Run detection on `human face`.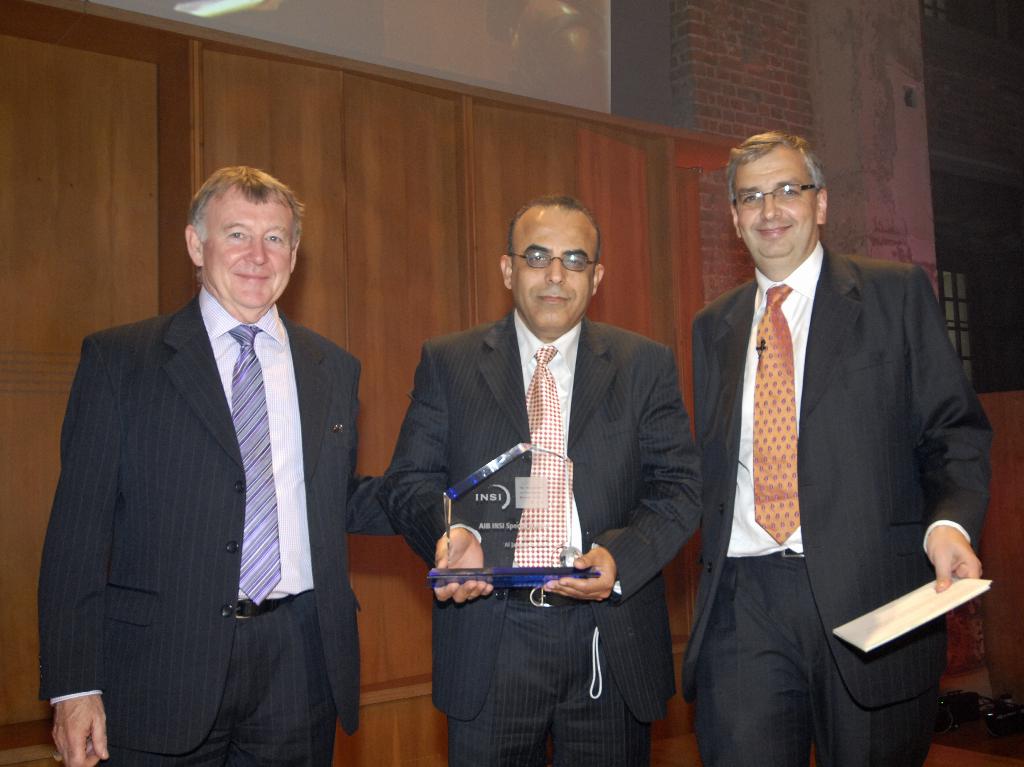
Result: (736, 143, 818, 261).
